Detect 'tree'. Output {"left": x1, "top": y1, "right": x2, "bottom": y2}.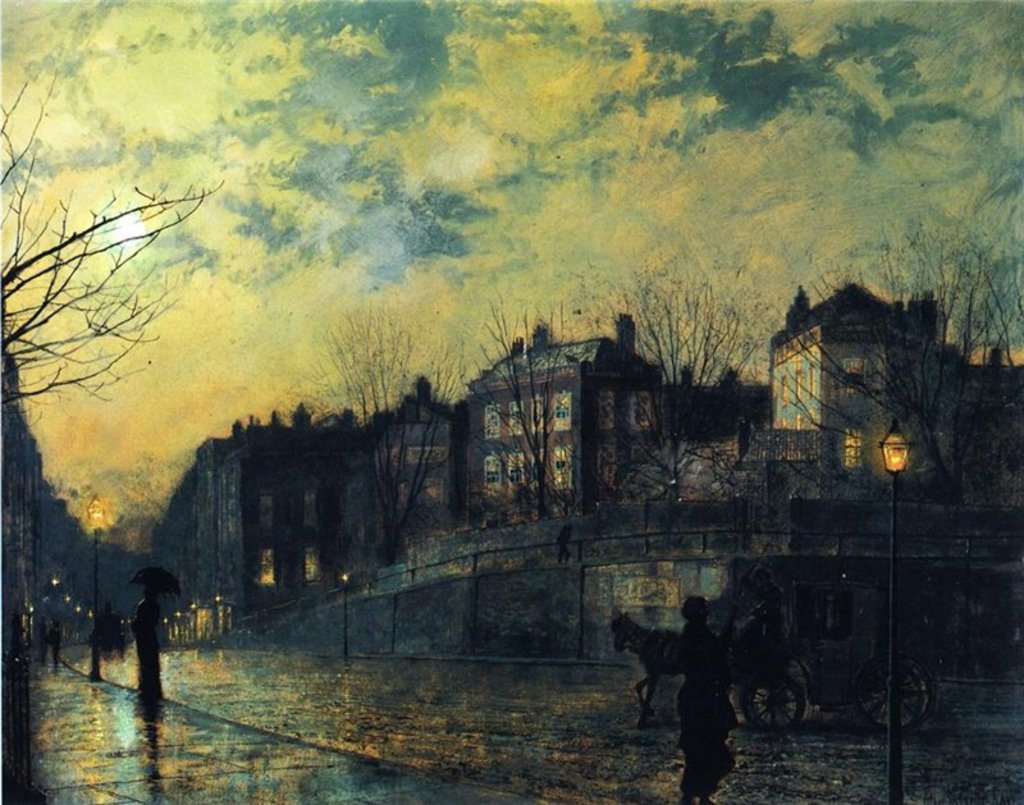
{"left": 292, "top": 297, "right": 474, "bottom": 563}.
